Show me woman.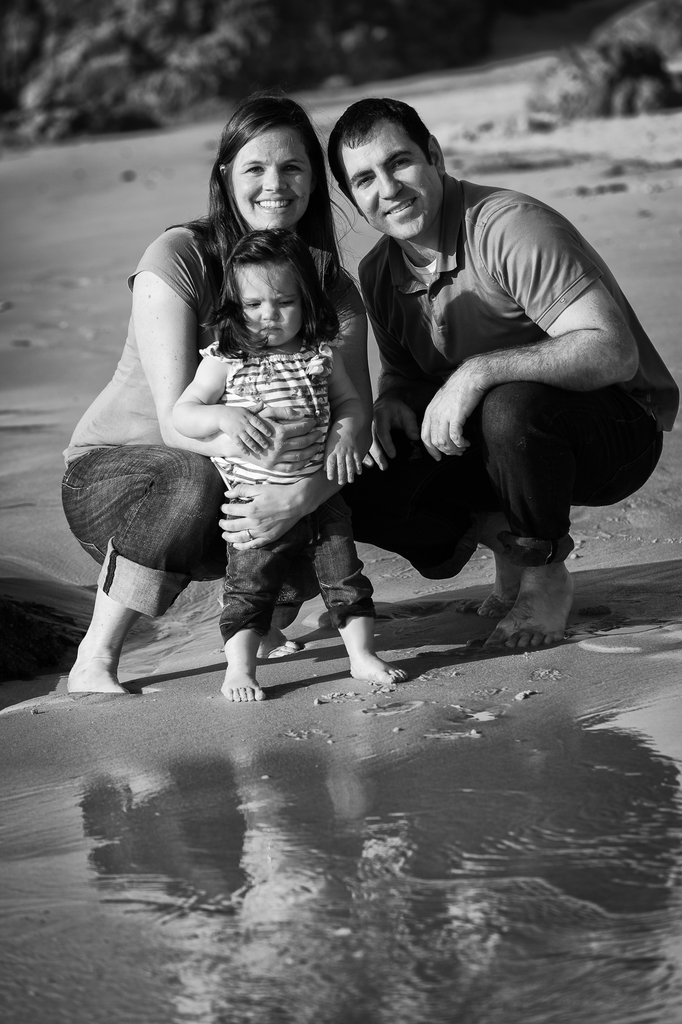
woman is here: locate(81, 139, 402, 727).
